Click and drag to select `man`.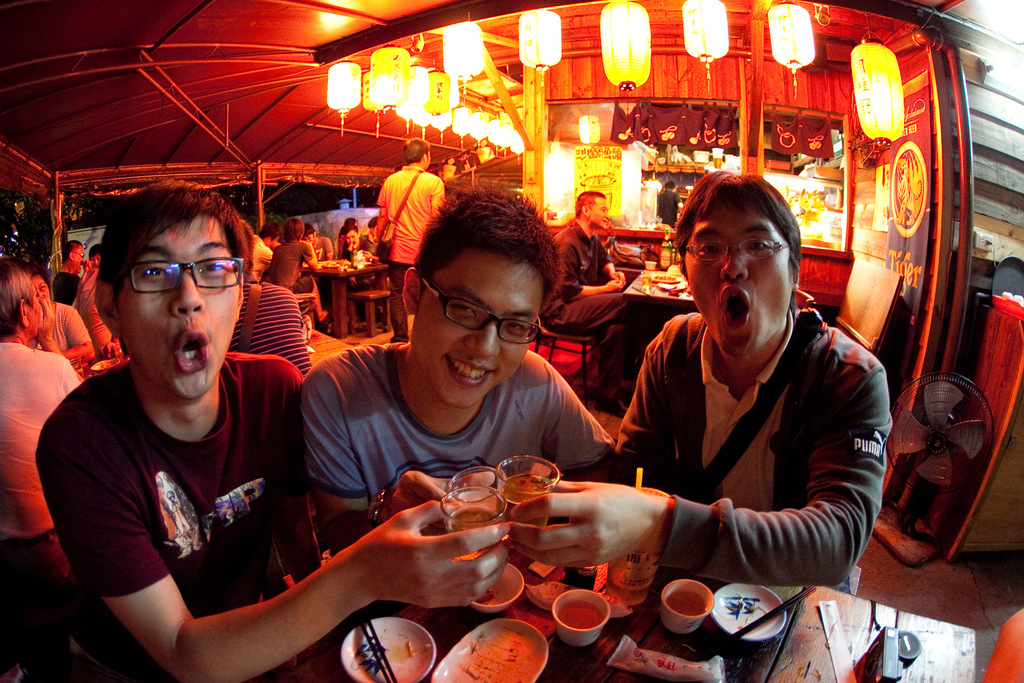
Selection: left=296, top=180, right=611, bottom=554.
